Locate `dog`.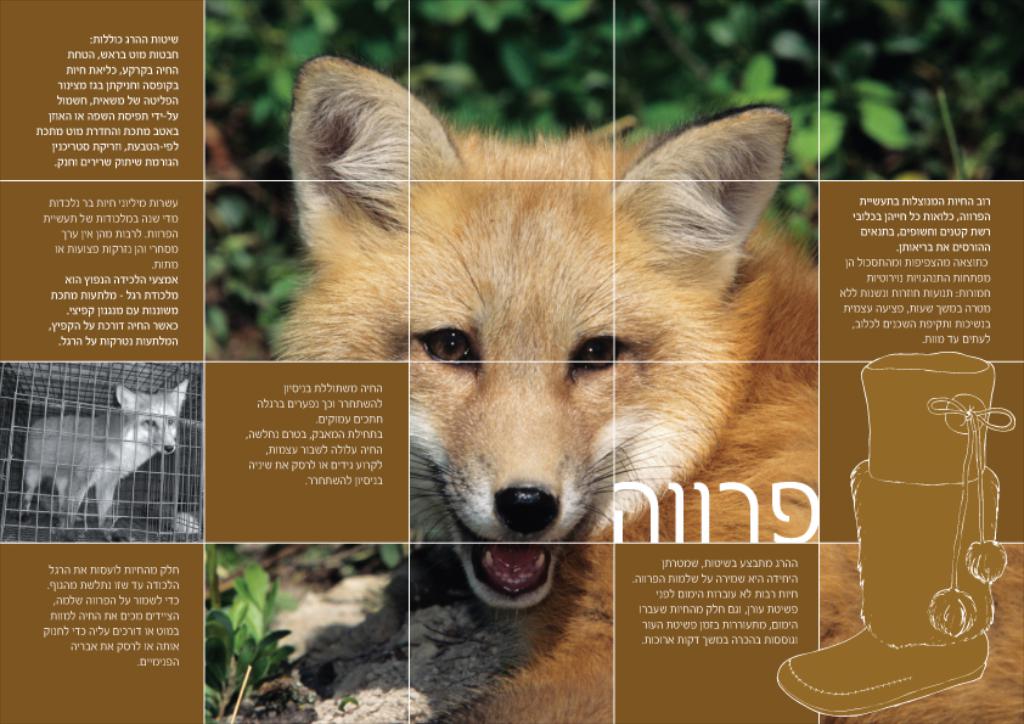
Bounding box: bbox=[268, 51, 1023, 723].
